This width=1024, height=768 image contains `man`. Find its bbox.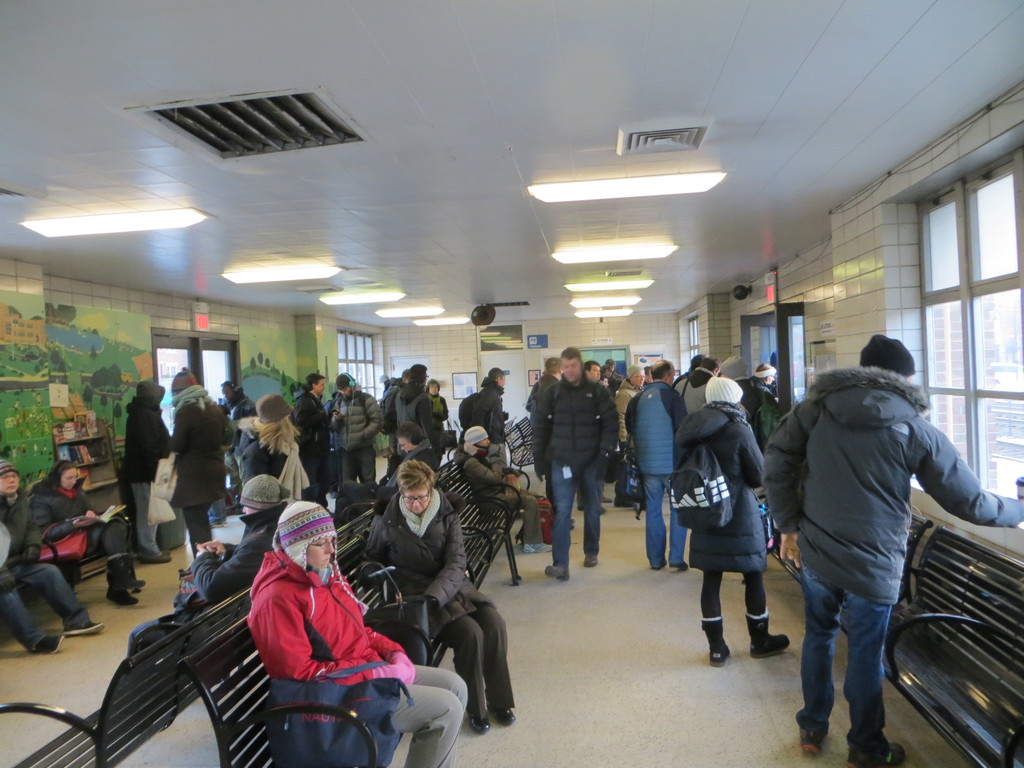
[213, 376, 257, 516].
